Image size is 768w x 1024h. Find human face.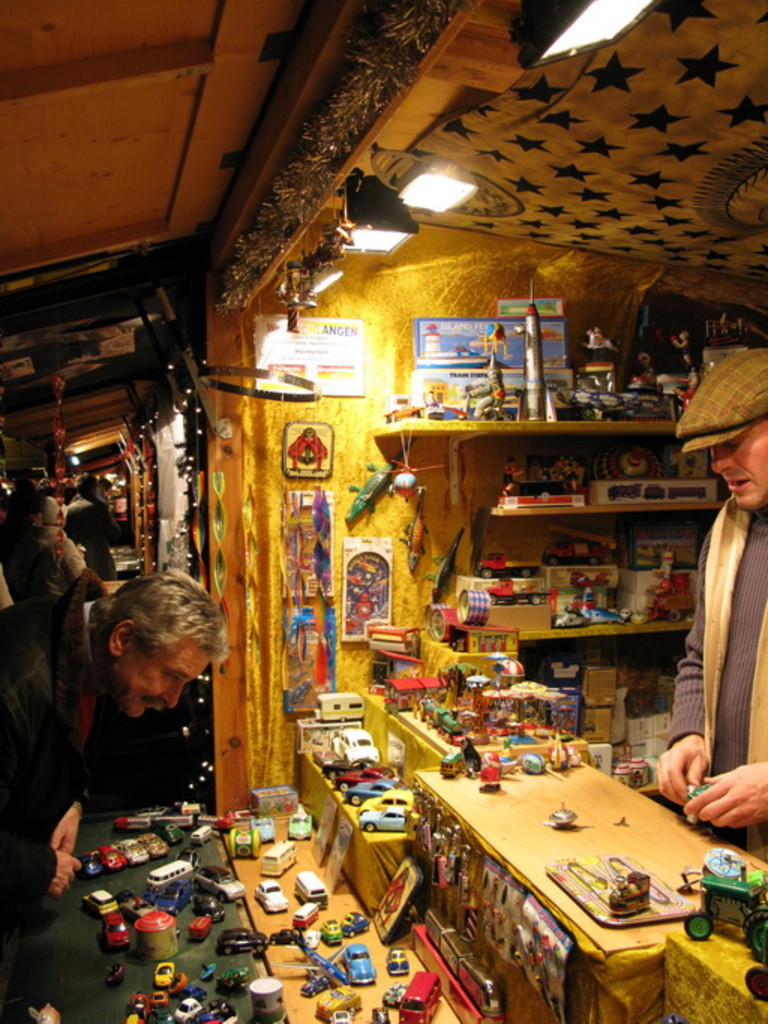
131/649/210/717.
